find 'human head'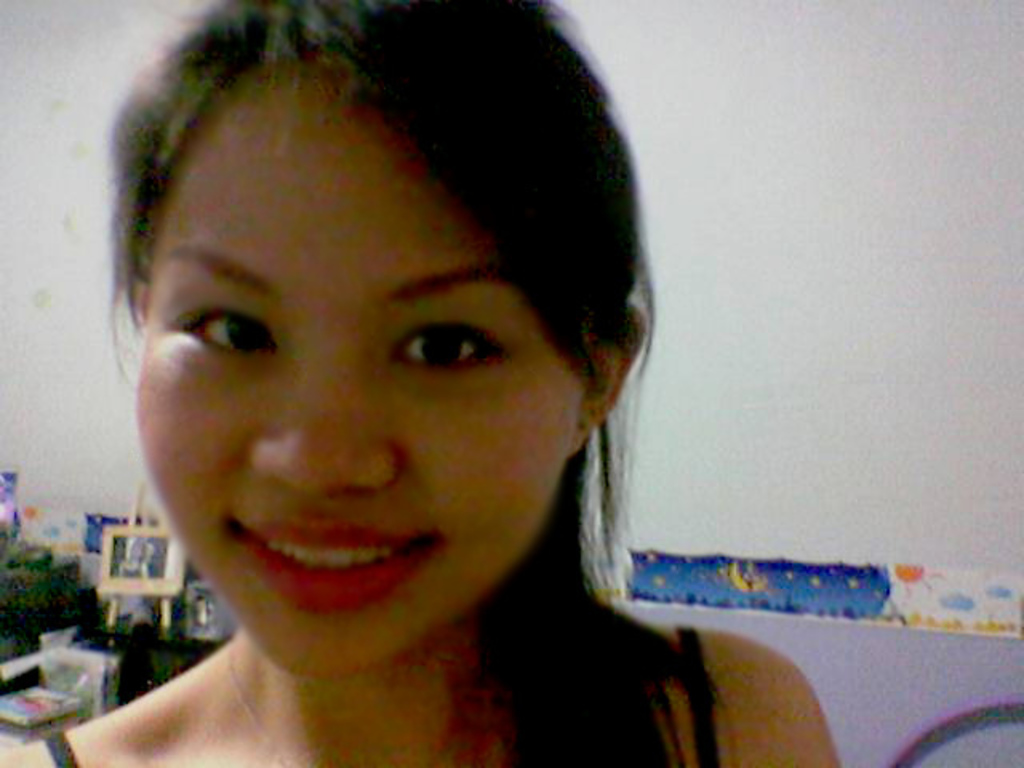
(82,2,726,656)
